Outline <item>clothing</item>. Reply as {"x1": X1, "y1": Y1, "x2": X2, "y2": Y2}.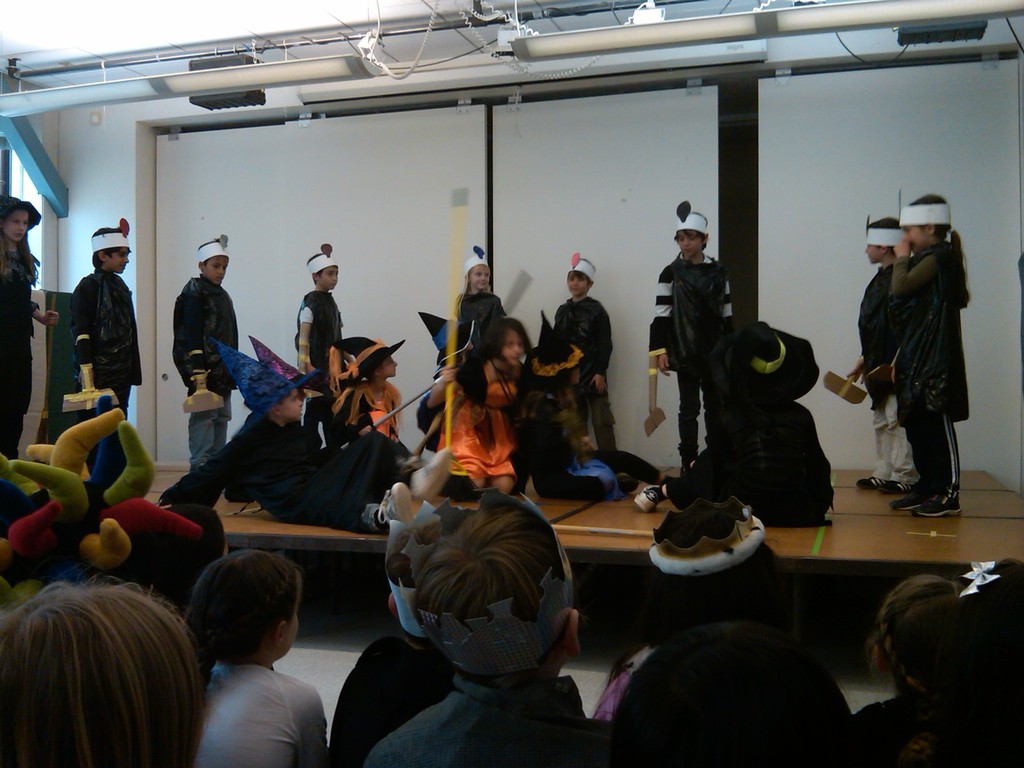
{"x1": 869, "y1": 259, "x2": 898, "y2": 389}.
